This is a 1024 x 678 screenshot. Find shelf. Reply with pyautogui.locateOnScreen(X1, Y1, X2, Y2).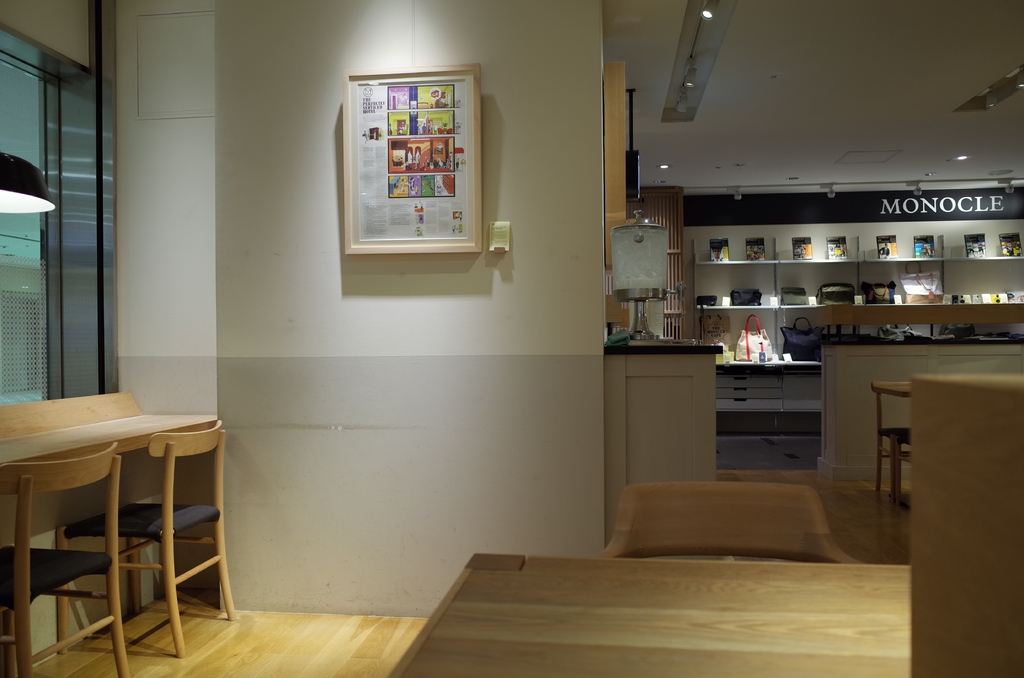
pyautogui.locateOnScreen(772, 259, 871, 313).
